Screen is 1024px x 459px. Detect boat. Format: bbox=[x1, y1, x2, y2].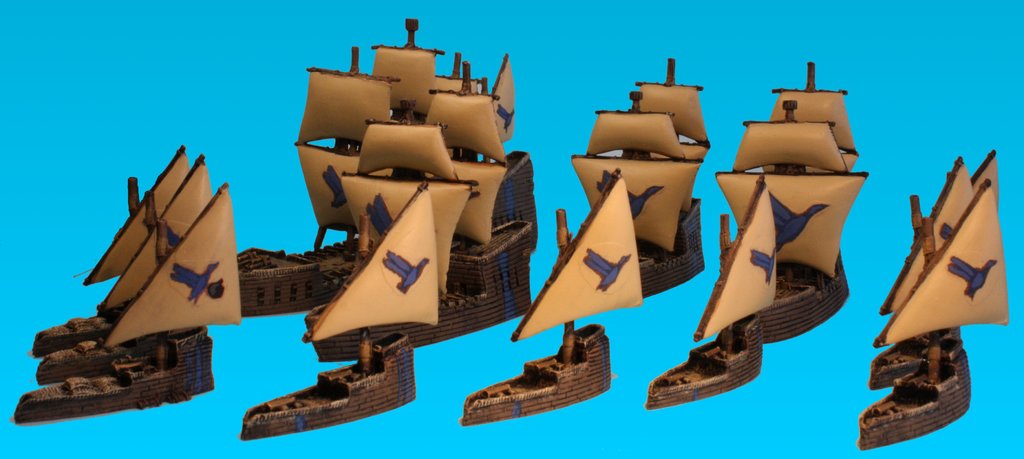
bbox=[642, 173, 782, 408].
